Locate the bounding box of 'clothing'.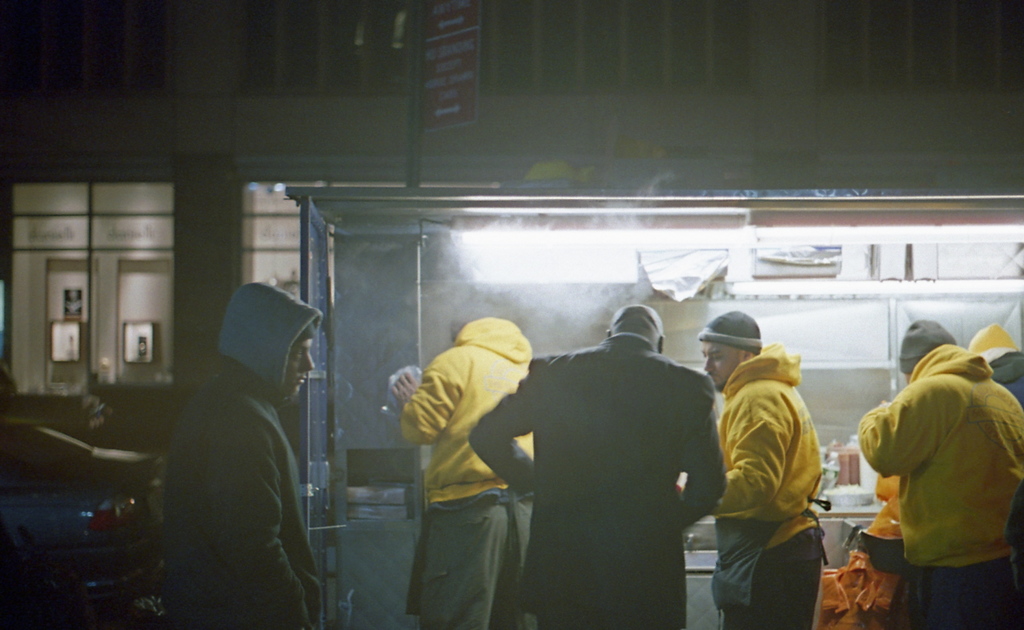
Bounding box: [399, 316, 533, 629].
